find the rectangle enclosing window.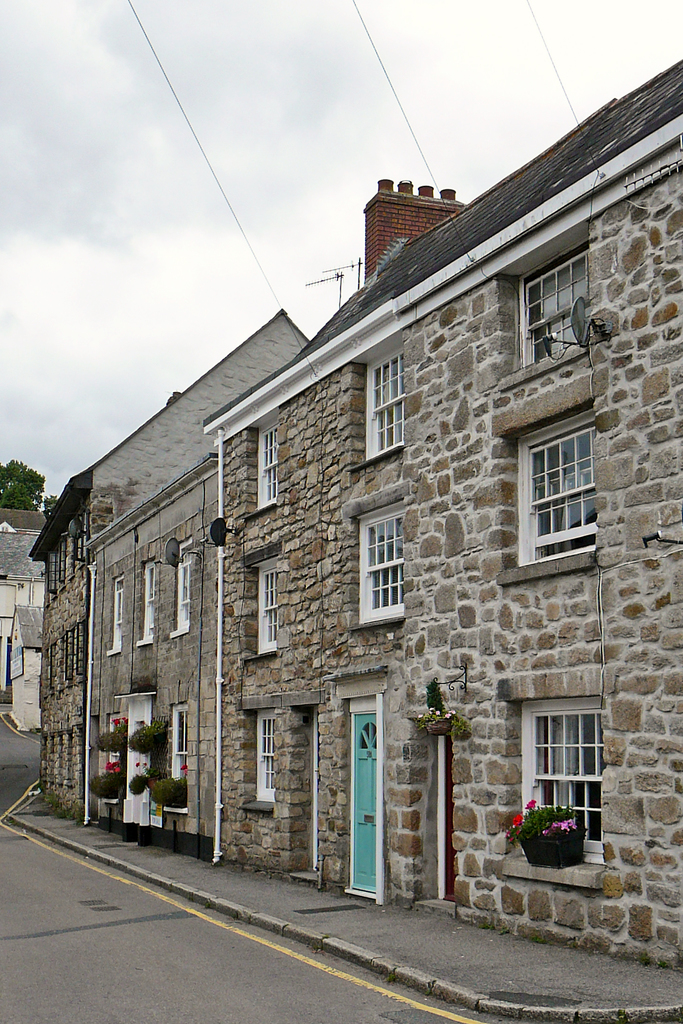
{"left": 249, "top": 568, "right": 272, "bottom": 648}.
